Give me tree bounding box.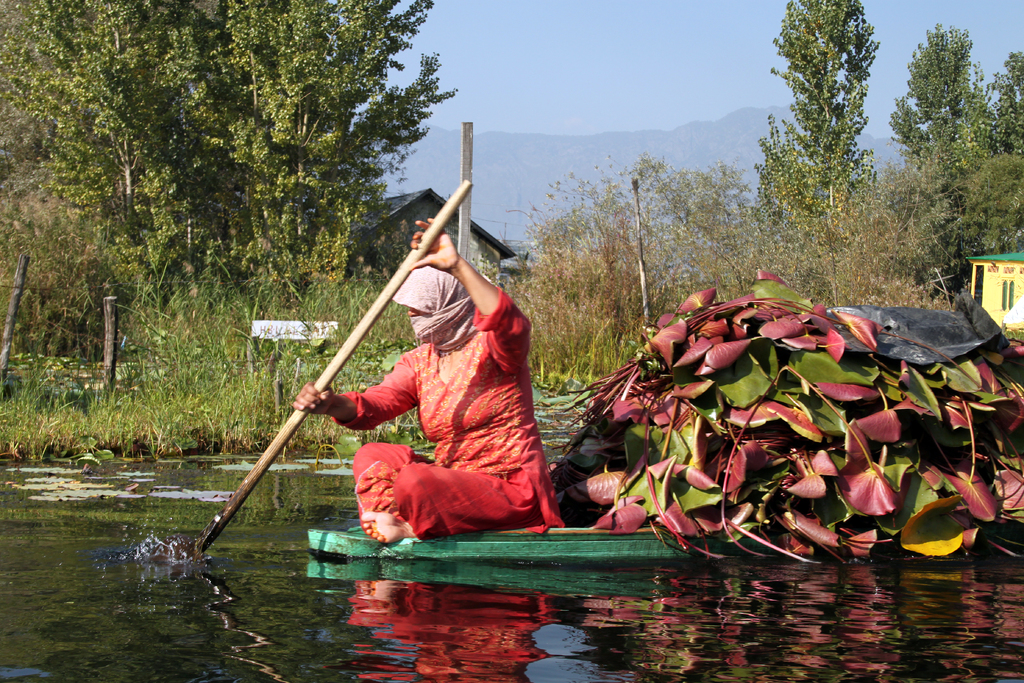
crop(981, 48, 1023, 163).
